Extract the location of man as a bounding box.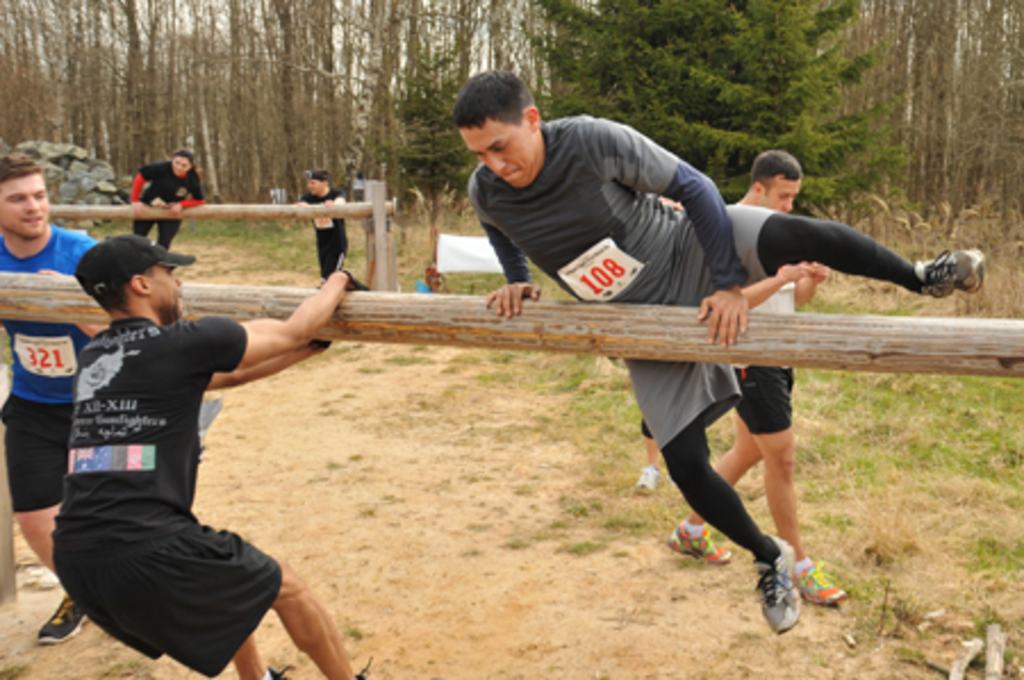
0:146:112:646.
